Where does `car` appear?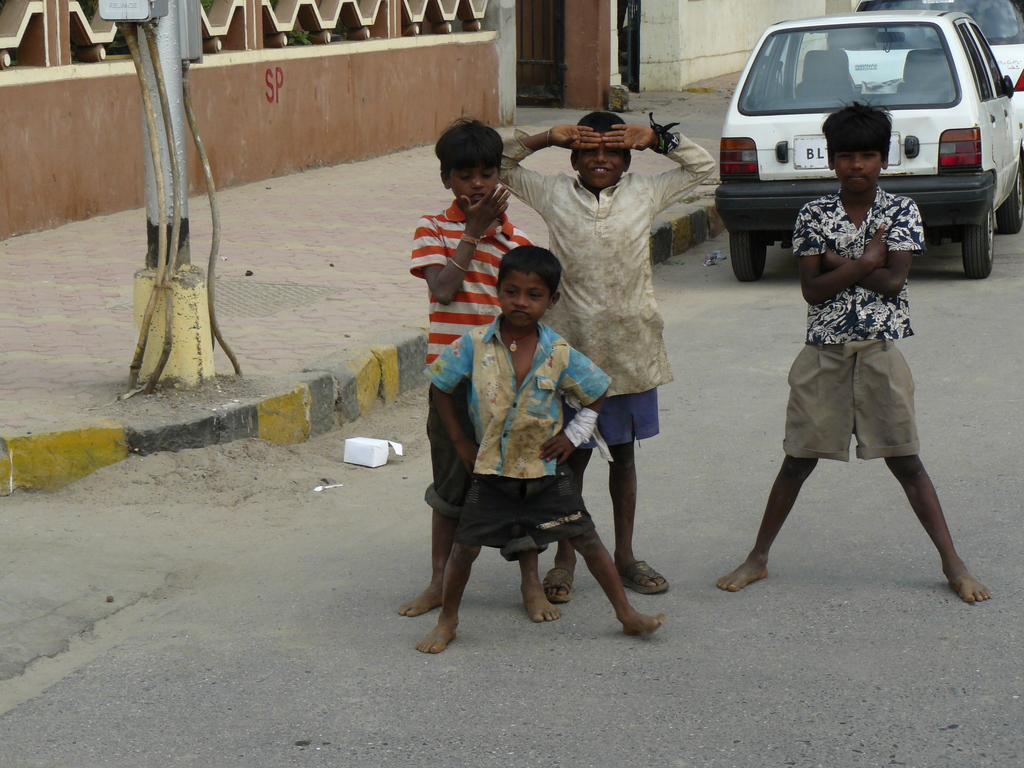
Appears at <region>835, 0, 1023, 184</region>.
